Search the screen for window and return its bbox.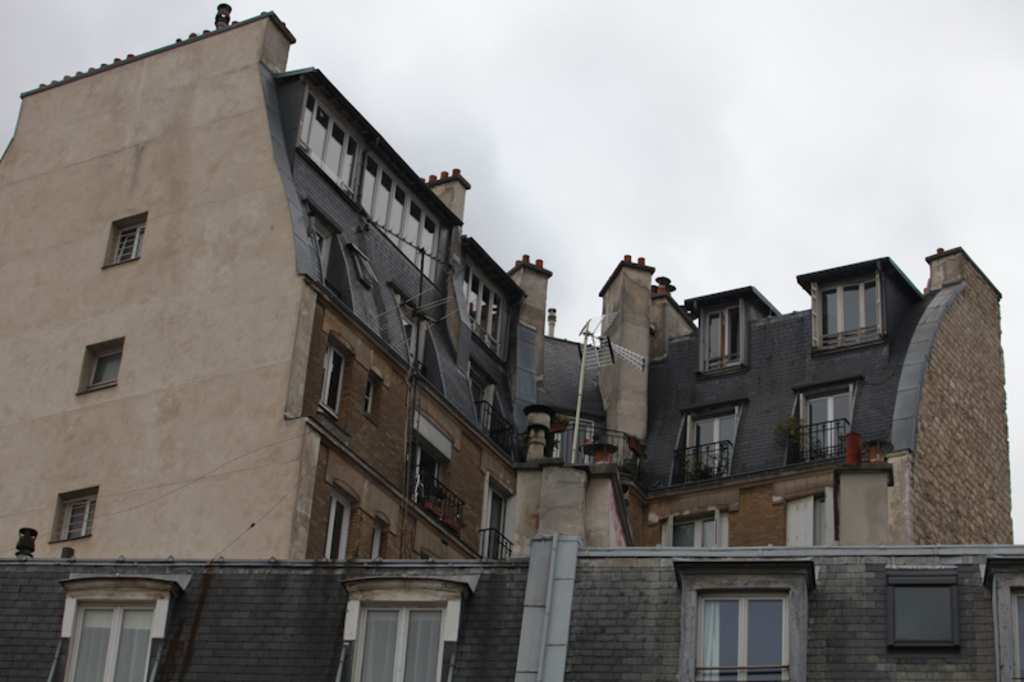
Found: locate(666, 507, 723, 546).
